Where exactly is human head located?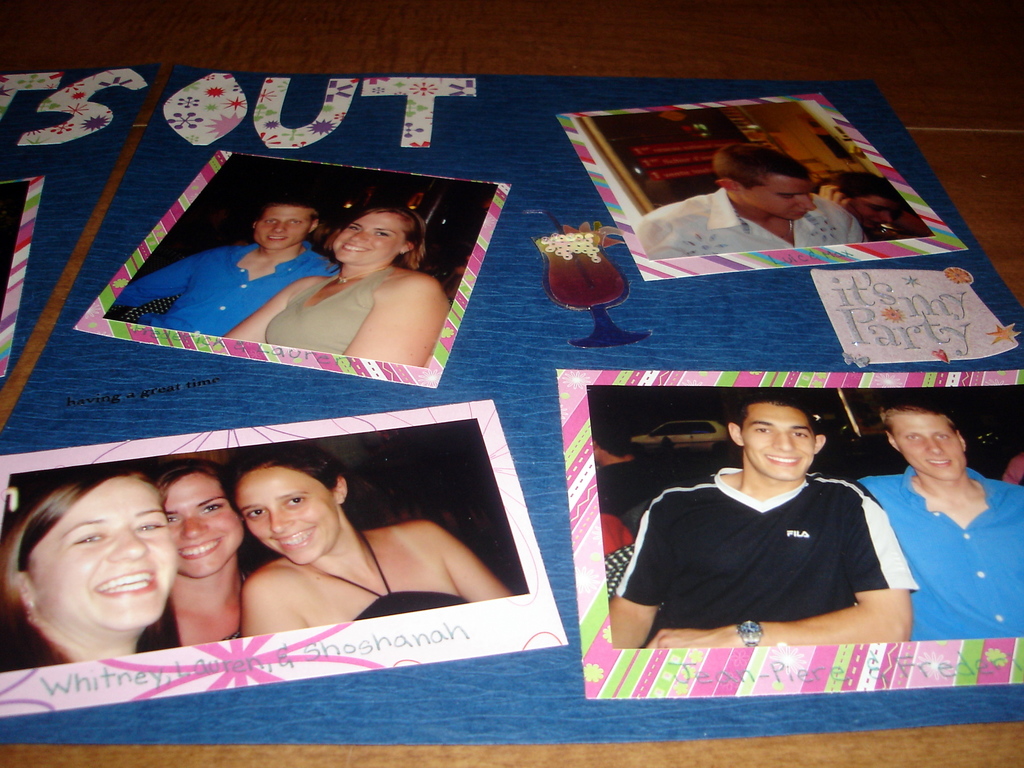
Its bounding box is region(224, 449, 351, 569).
